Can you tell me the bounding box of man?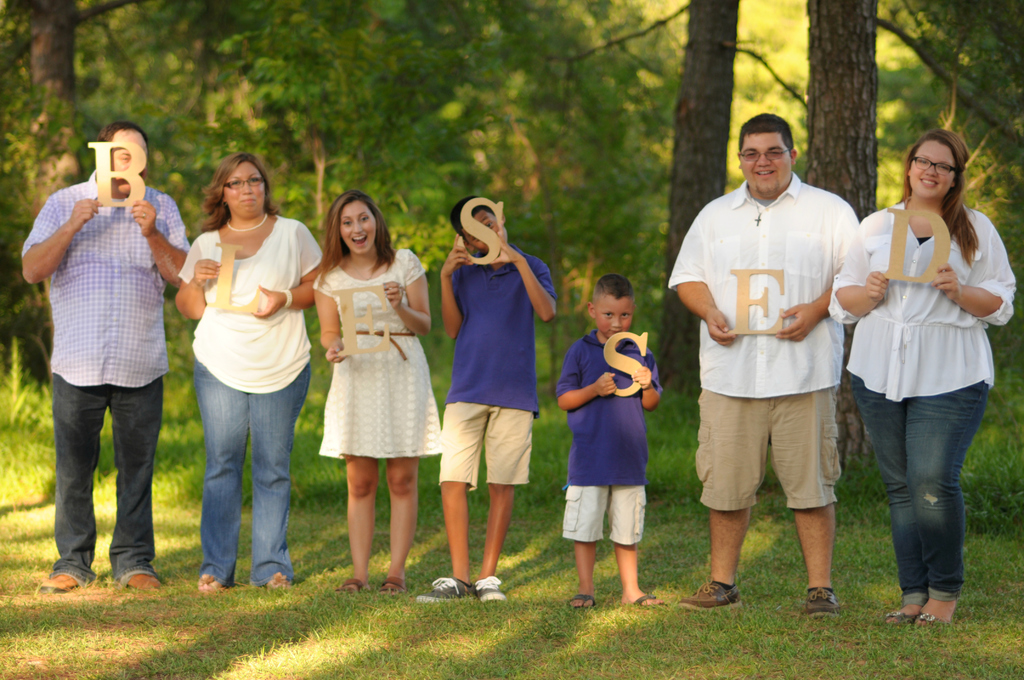
[x1=34, y1=116, x2=188, y2=610].
